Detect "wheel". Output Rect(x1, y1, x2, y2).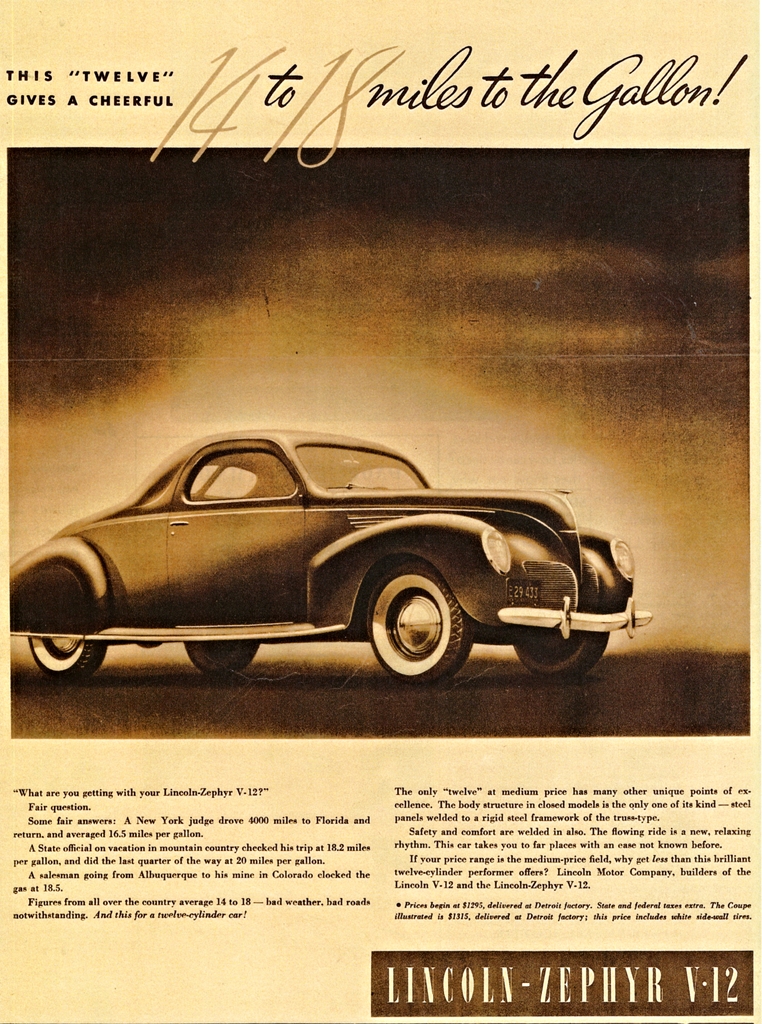
Rect(514, 633, 608, 676).
